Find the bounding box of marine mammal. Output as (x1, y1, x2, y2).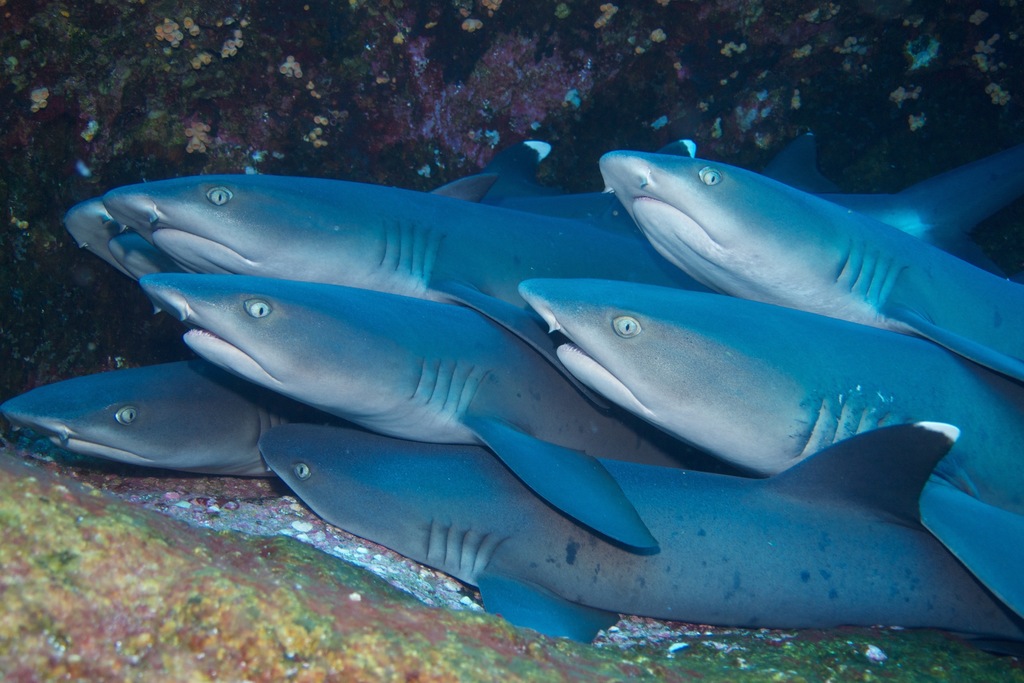
(102, 173, 714, 423).
